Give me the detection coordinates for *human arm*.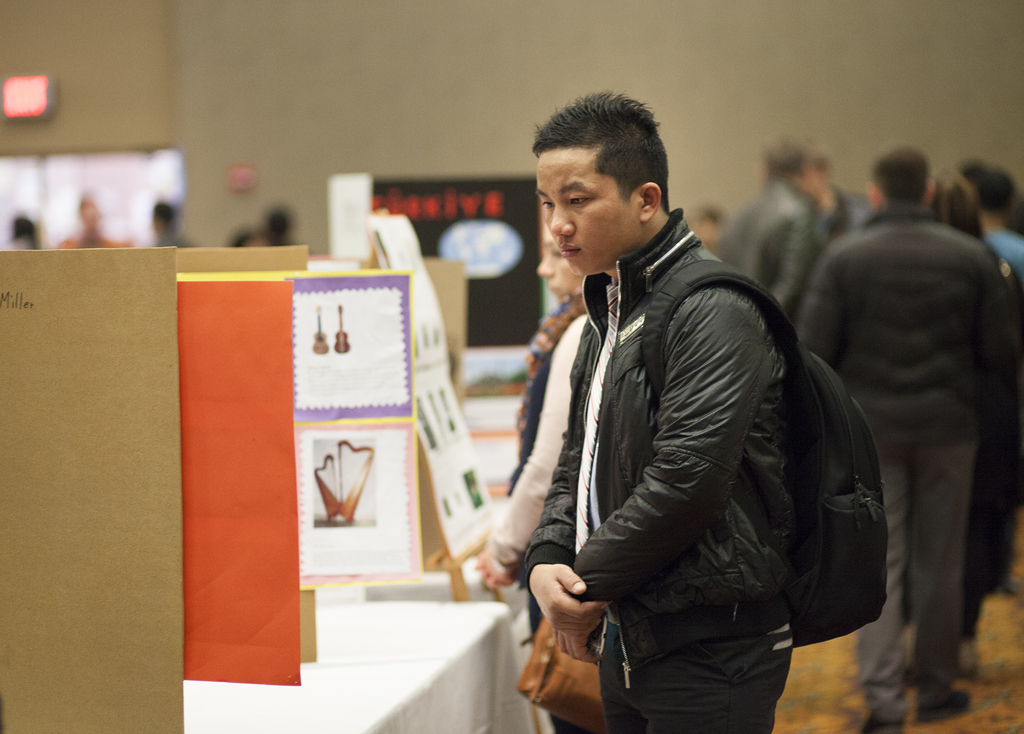
locate(979, 260, 1023, 366).
